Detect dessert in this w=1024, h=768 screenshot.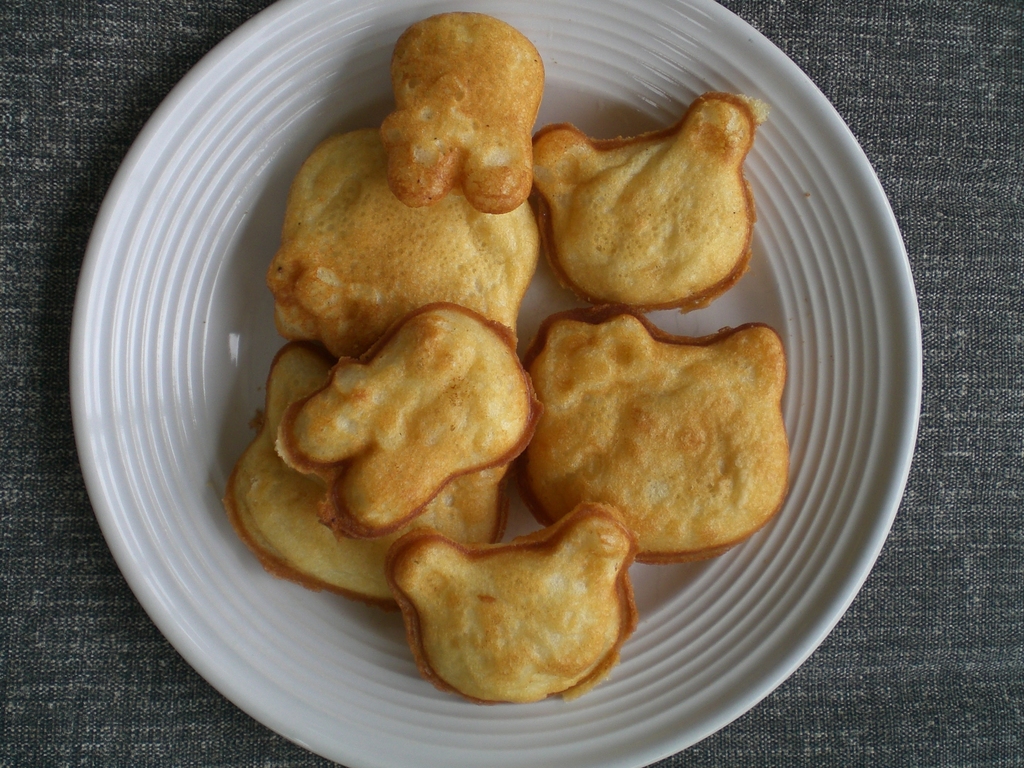
Detection: [left=388, top=500, right=646, bottom=704].
